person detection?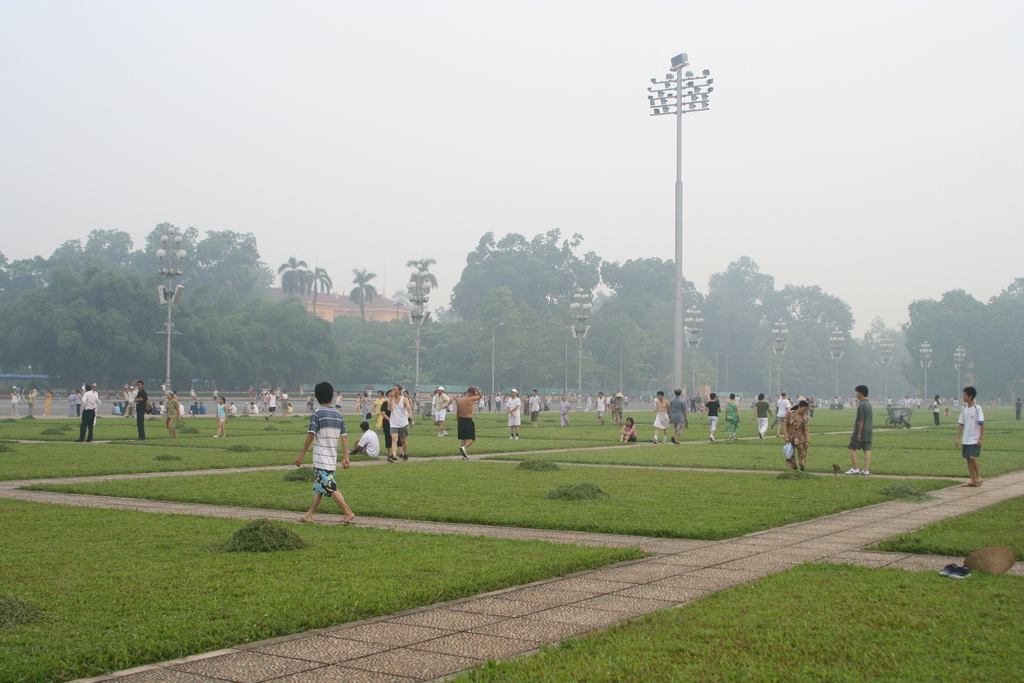
369/389/387/428
